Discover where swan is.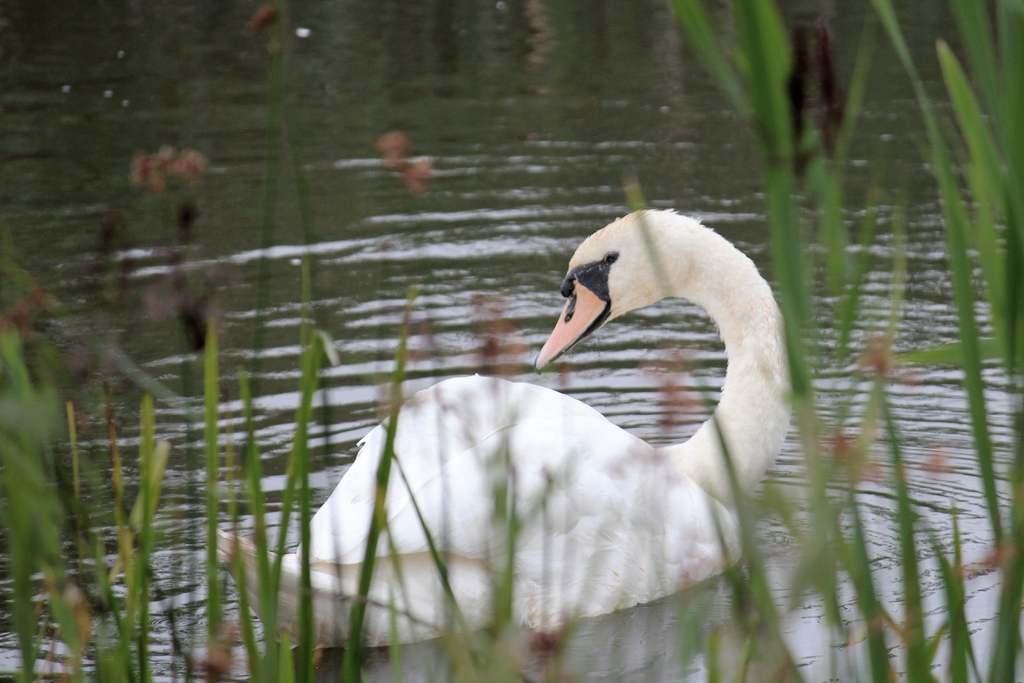
Discovered at 321/187/837/634.
